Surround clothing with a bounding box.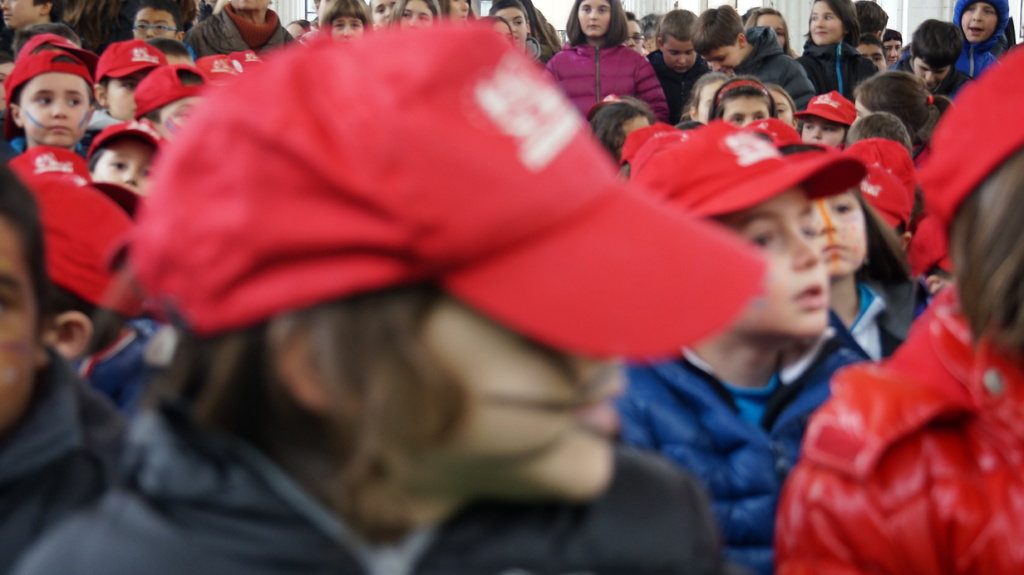
region(556, 24, 660, 101).
